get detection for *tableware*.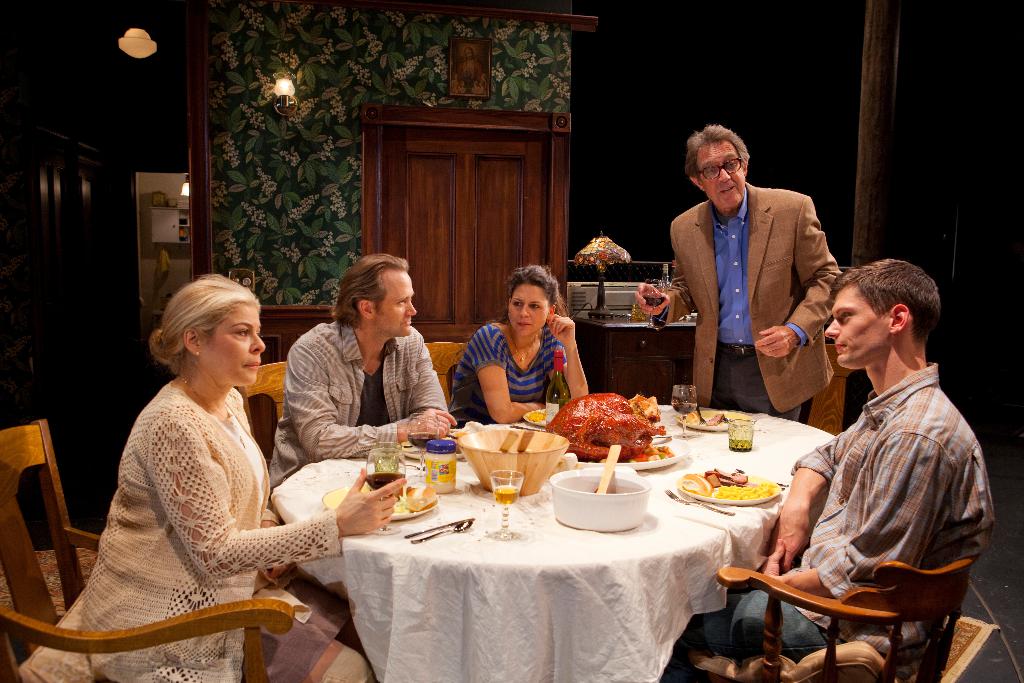
Detection: bbox(483, 469, 524, 541).
